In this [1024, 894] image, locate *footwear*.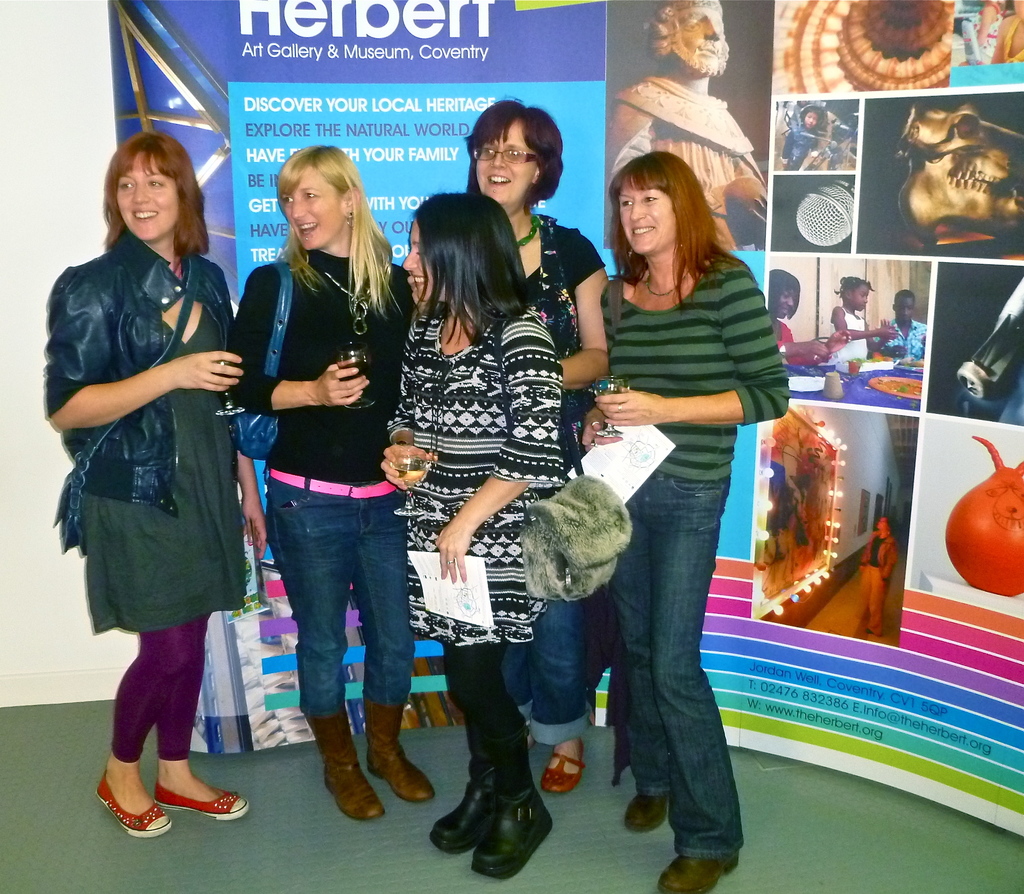
Bounding box: (x1=92, y1=771, x2=173, y2=839).
